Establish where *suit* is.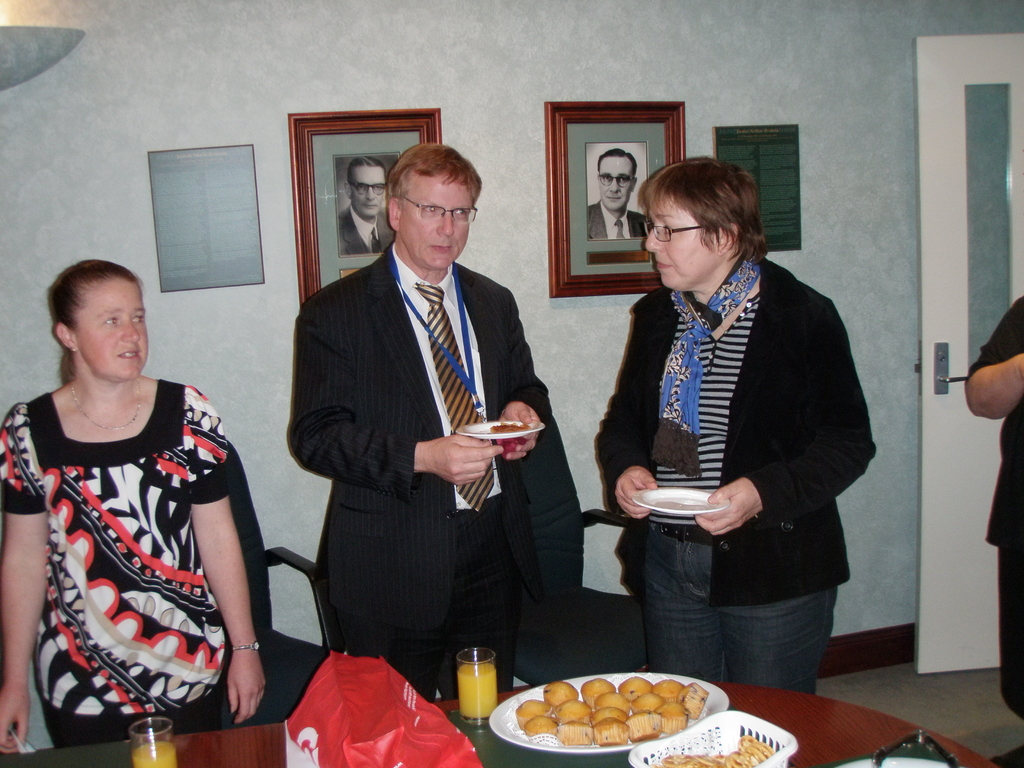
Established at l=589, t=203, r=645, b=240.
